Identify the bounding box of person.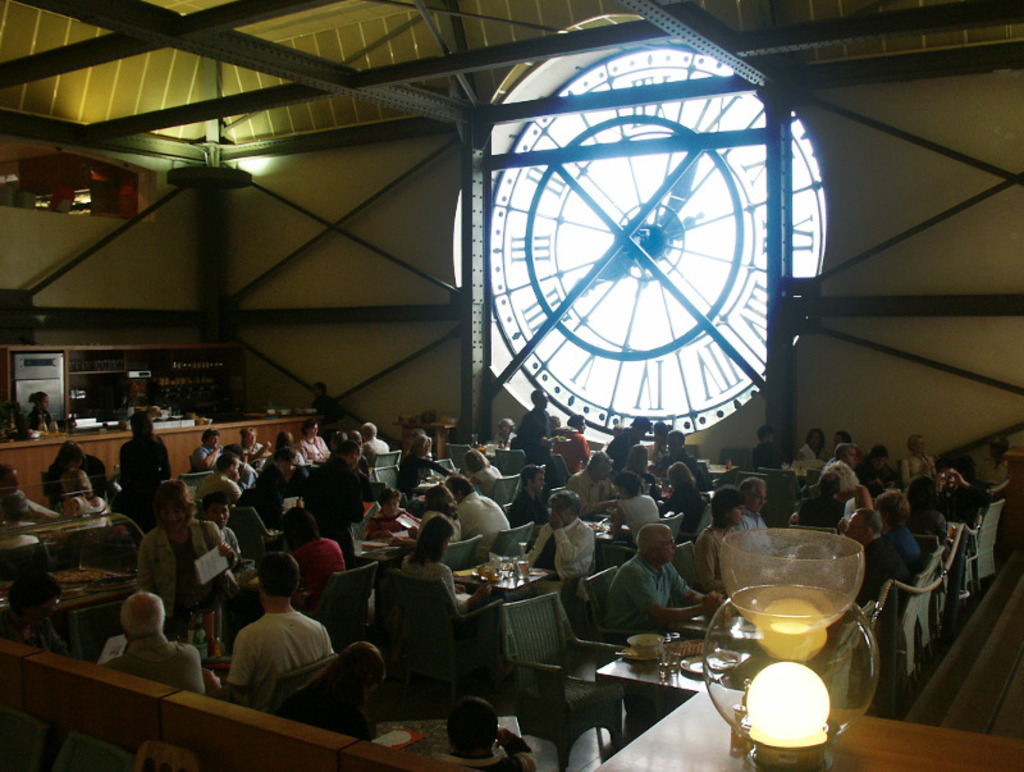
899, 435, 936, 488.
